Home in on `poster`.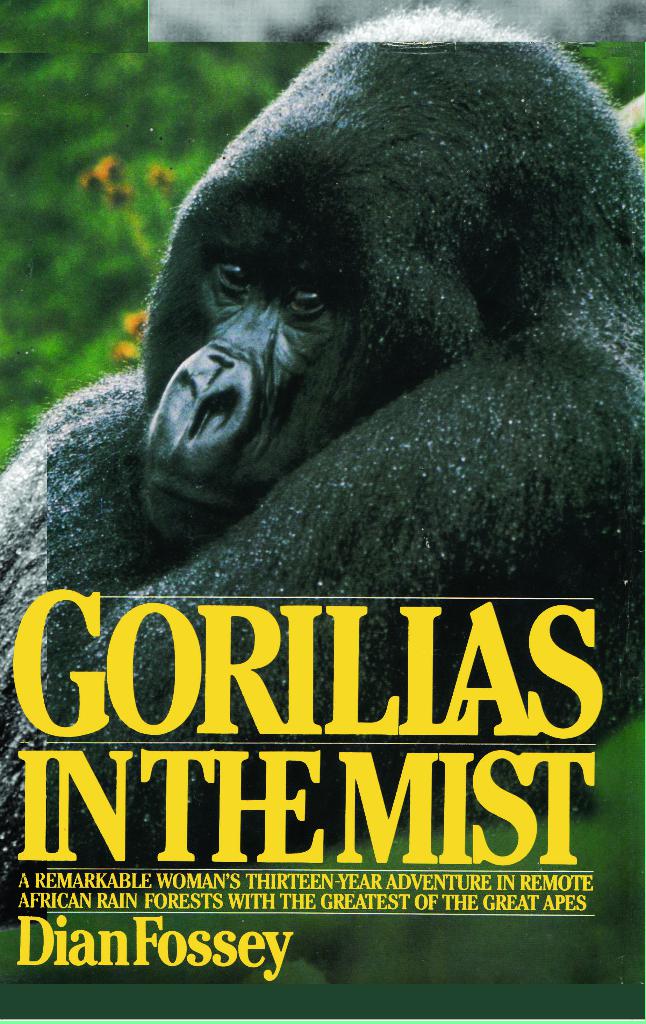
Homed in at <region>0, 0, 645, 1023</region>.
